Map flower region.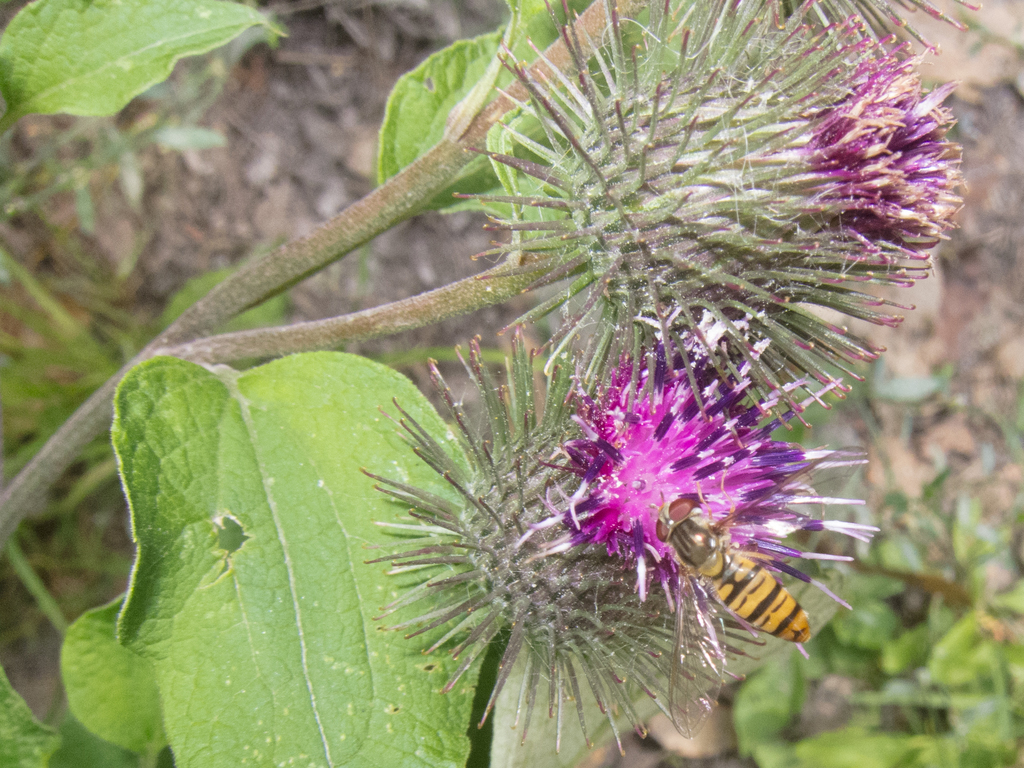
Mapped to 522/321/837/610.
